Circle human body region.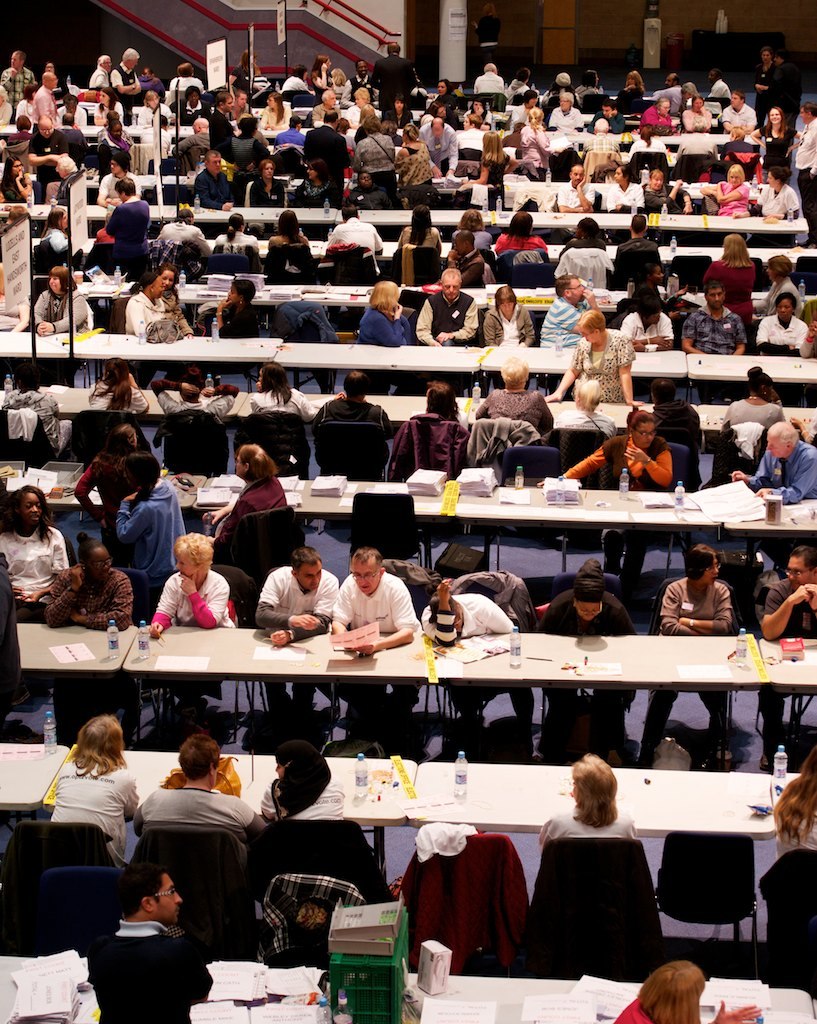
Region: bbox=(119, 292, 166, 345).
